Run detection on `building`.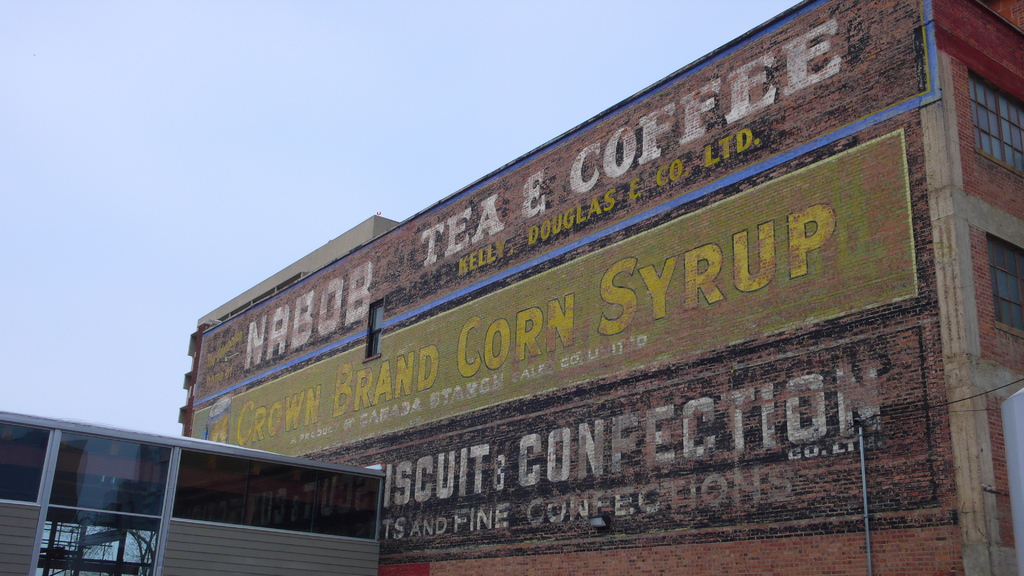
Result: [left=181, top=0, right=1023, bottom=575].
